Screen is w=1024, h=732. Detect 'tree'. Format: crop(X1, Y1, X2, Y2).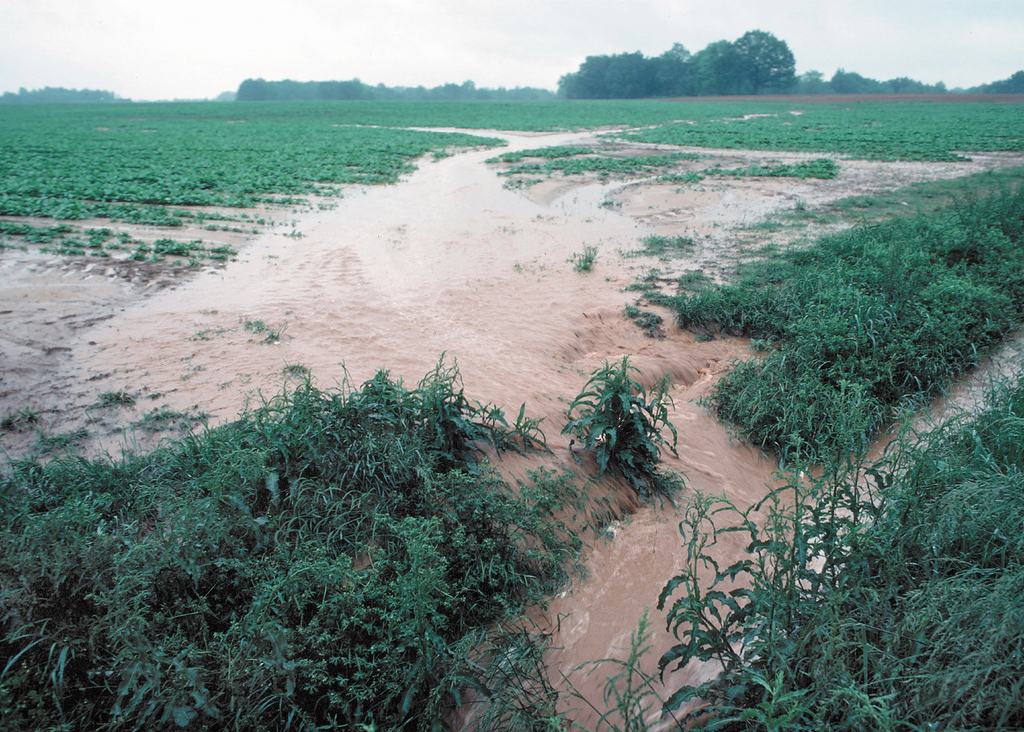
crop(960, 67, 1023, 95).
